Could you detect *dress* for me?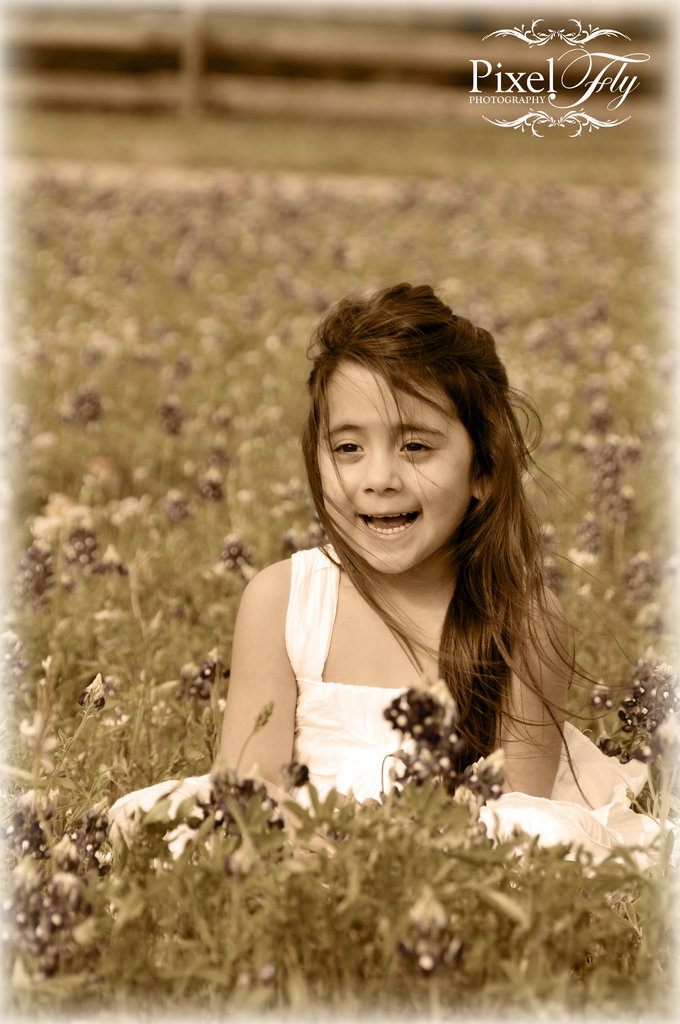
Detection result: <bbox>106, 538, 660, 895</bbox>.
